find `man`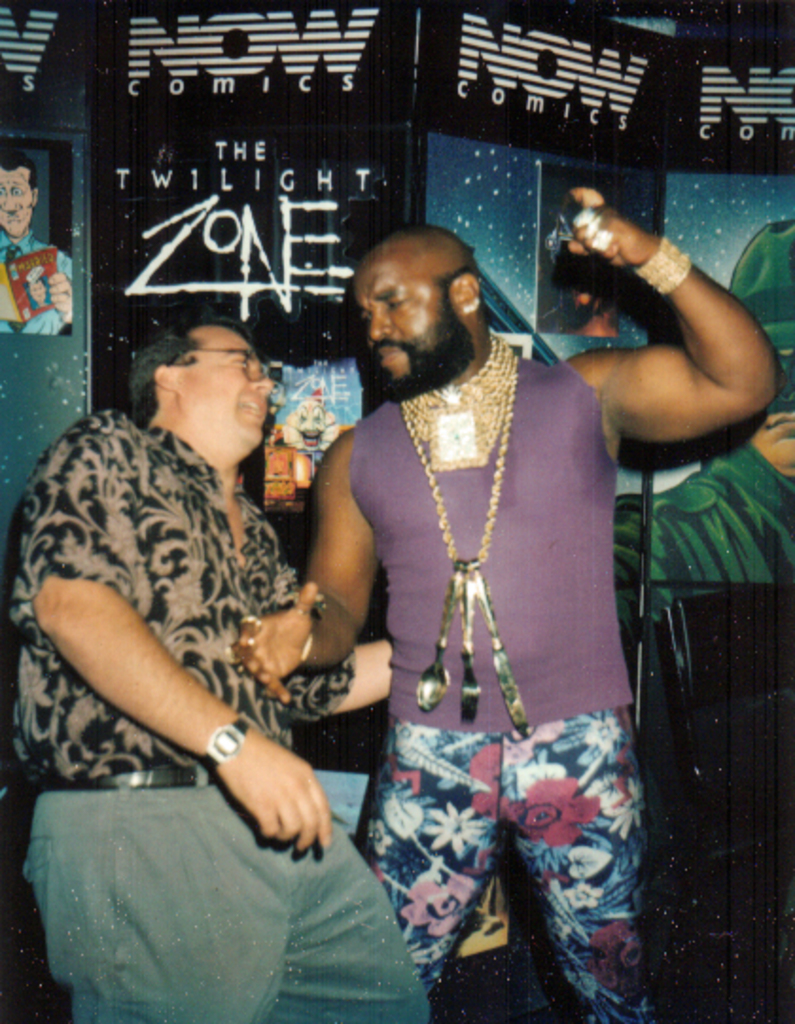
BBox(233, 185, 793, 1022)
